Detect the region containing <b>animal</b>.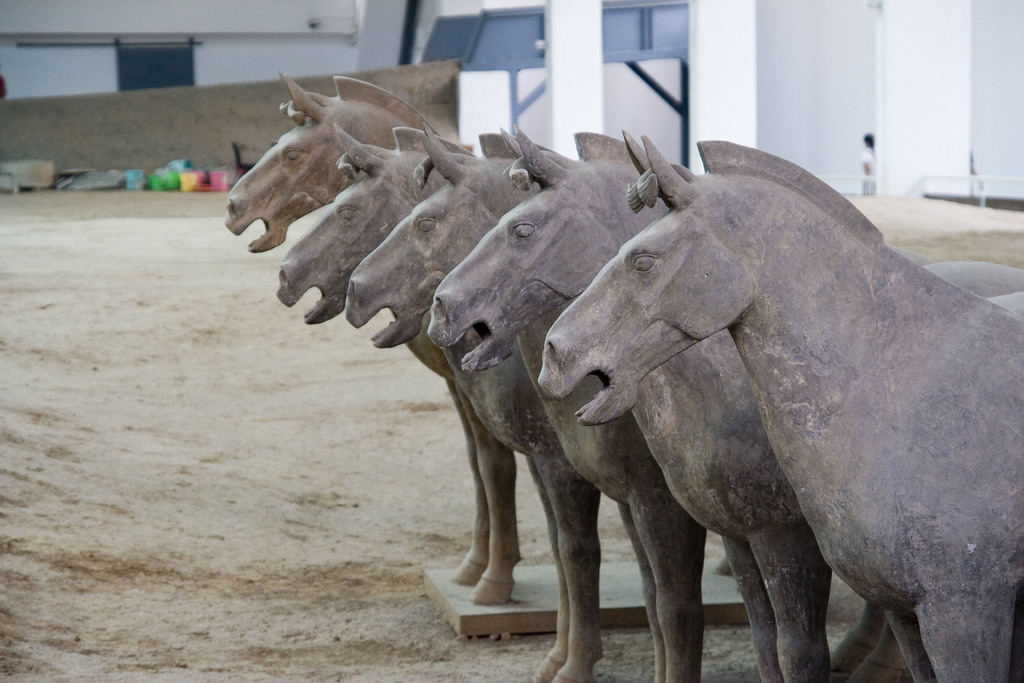
BBox(276, 120, 561, 682).
